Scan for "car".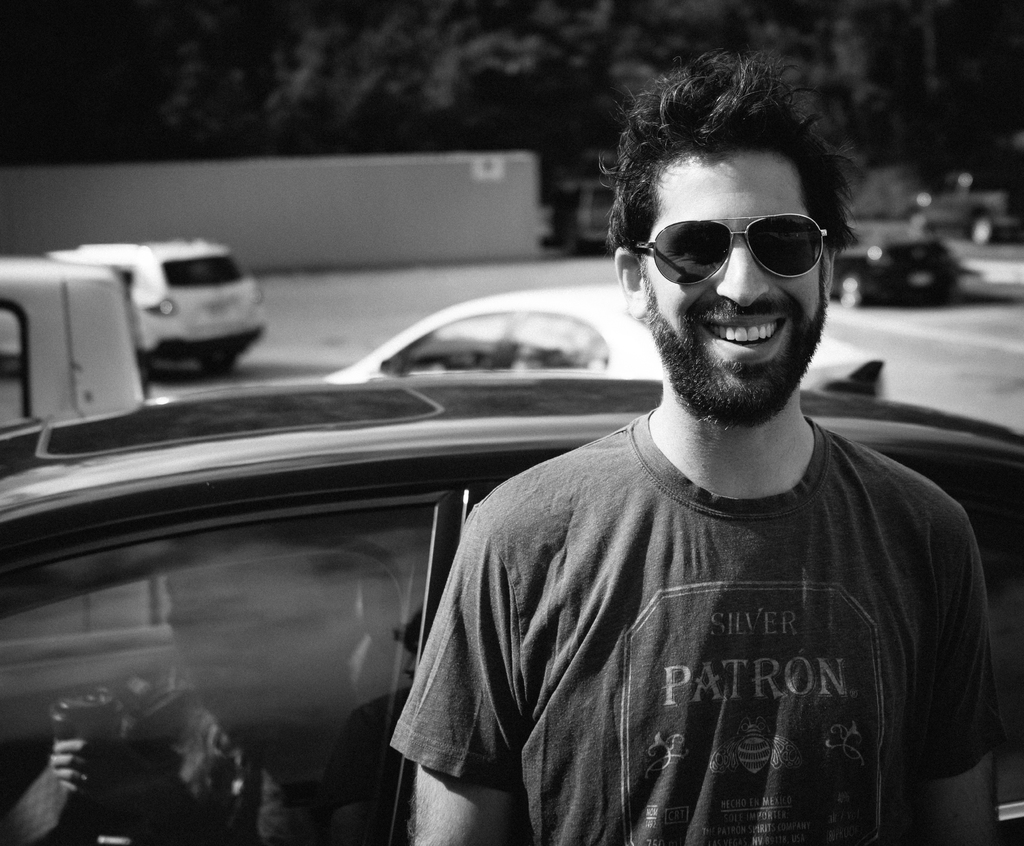
Scan result: 904/167/1023/247.
